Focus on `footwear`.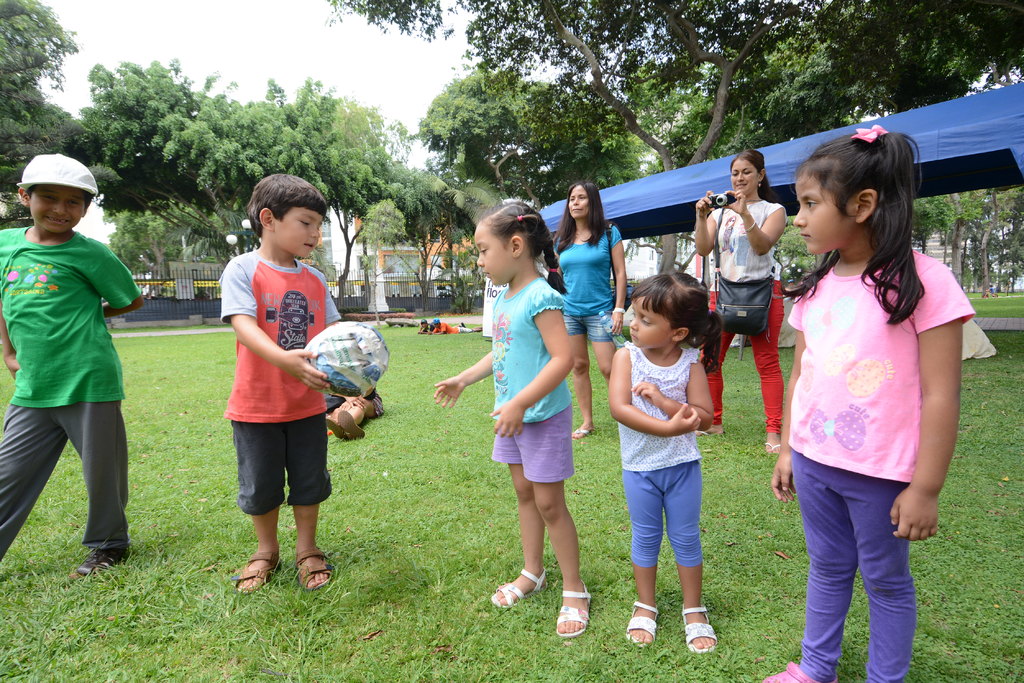
Focused at box(556, 579, 592, 639).
